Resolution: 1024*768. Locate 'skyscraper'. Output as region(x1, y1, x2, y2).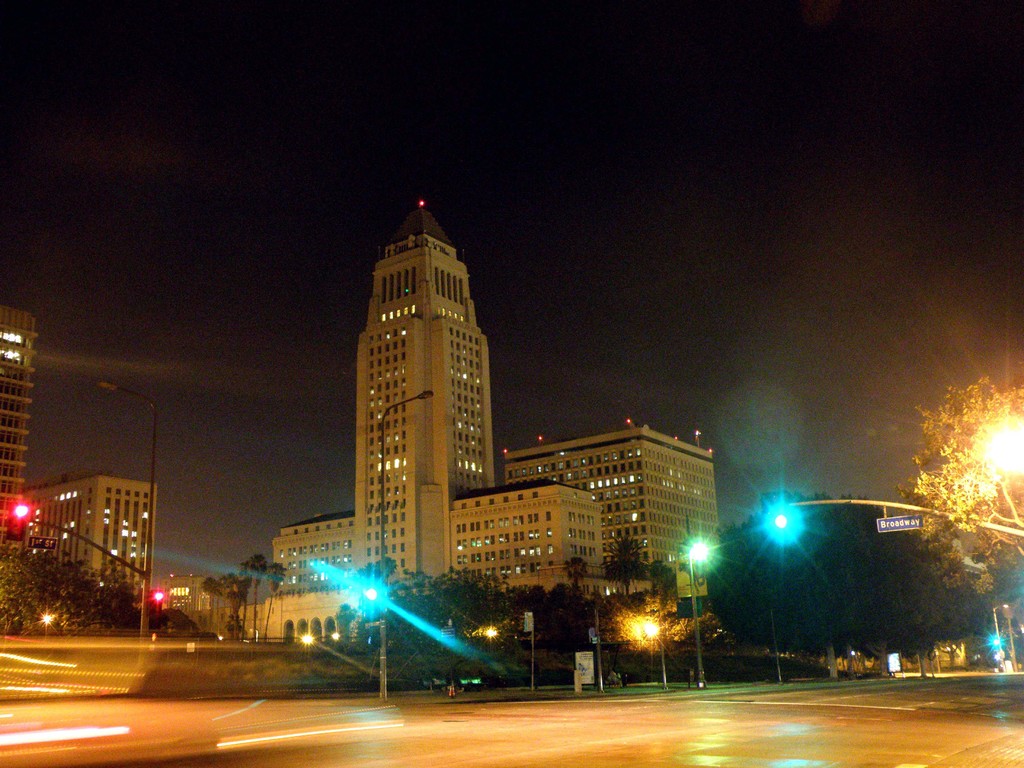
region(33, 474, 157, 593).
